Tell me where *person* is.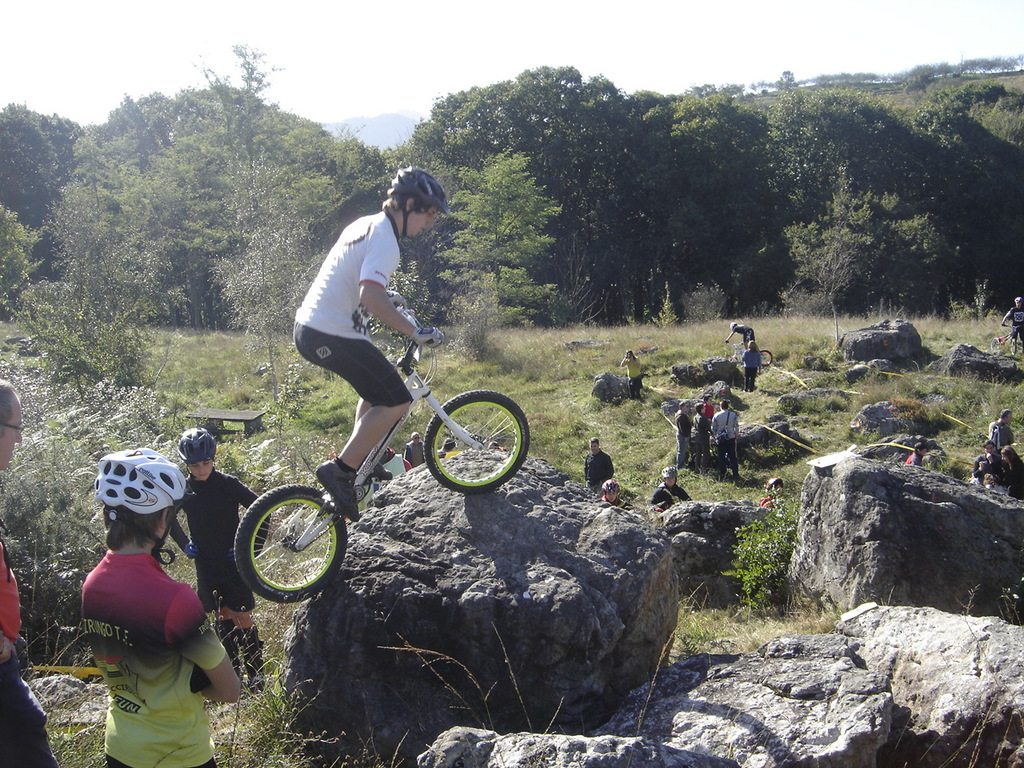
*person* is at (293,162,458,518).
